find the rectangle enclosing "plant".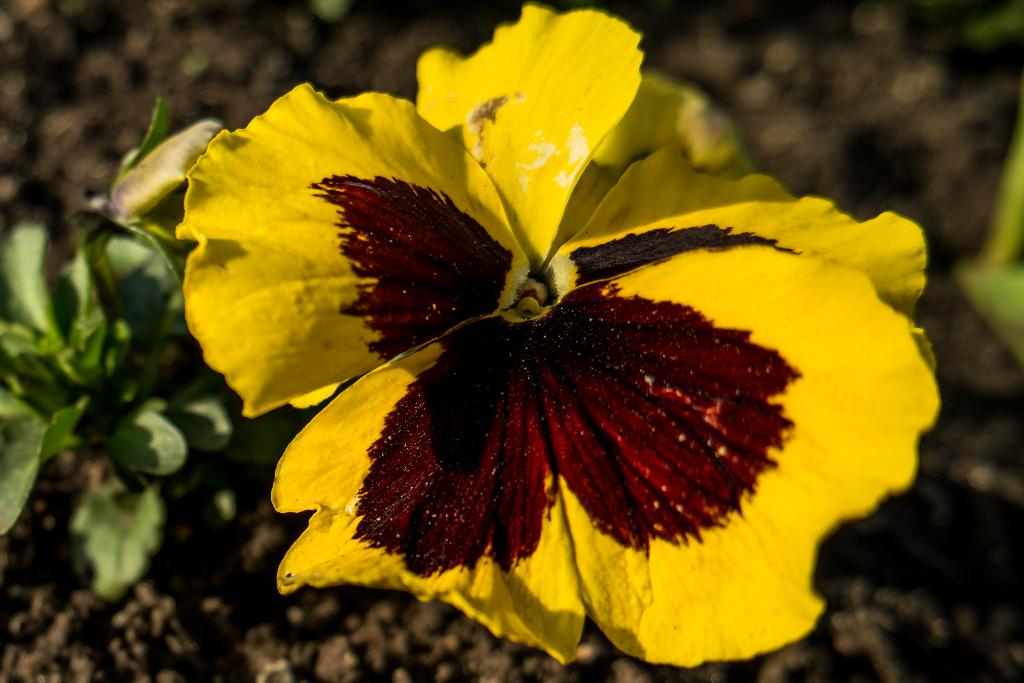
x1=163, y1=0, x2=972, y2=672.
